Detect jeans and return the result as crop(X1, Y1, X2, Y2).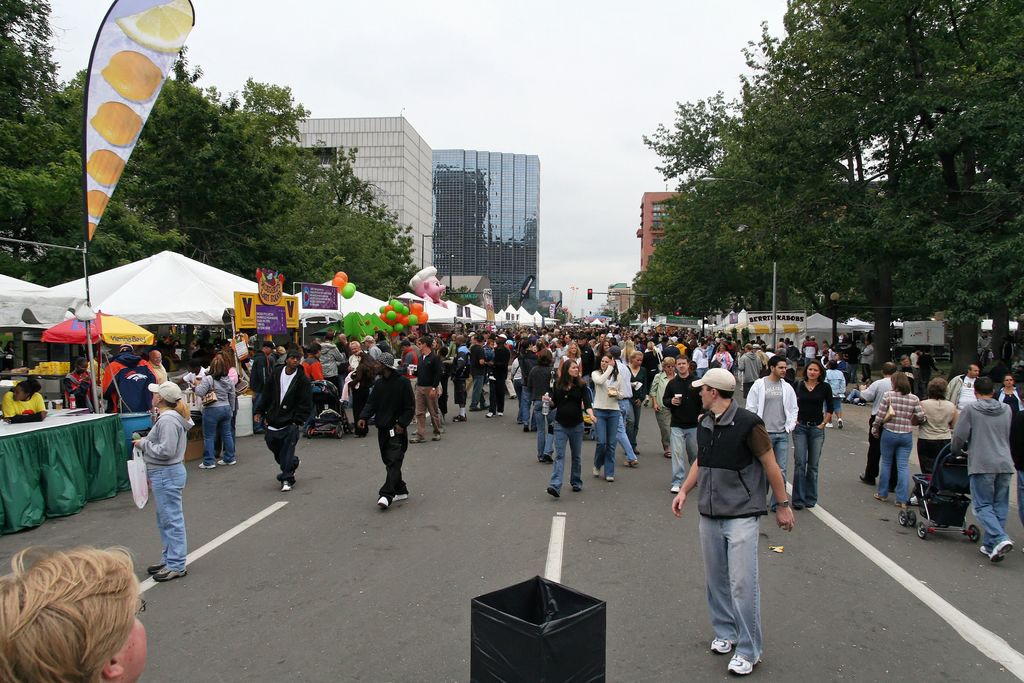
crop(553, 413, 588, 481).
